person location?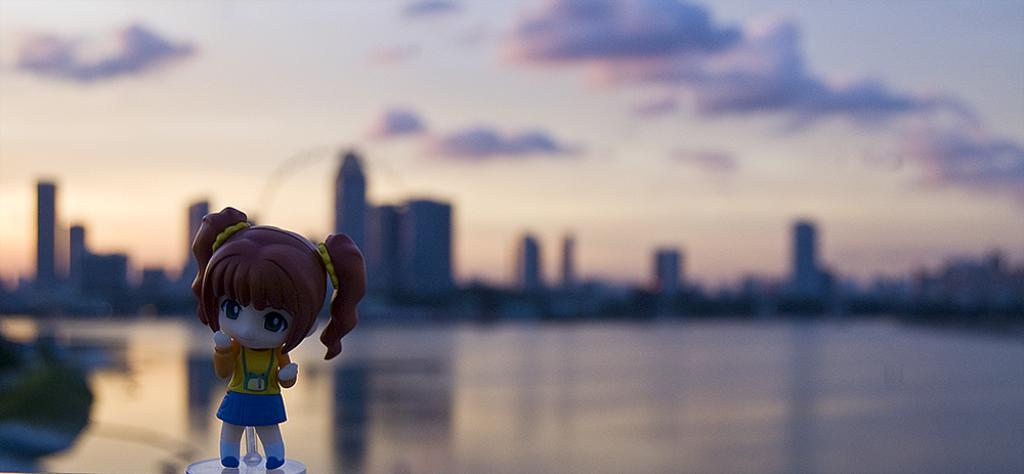
(x1=173, y1=189, x2=364, y2=450)
